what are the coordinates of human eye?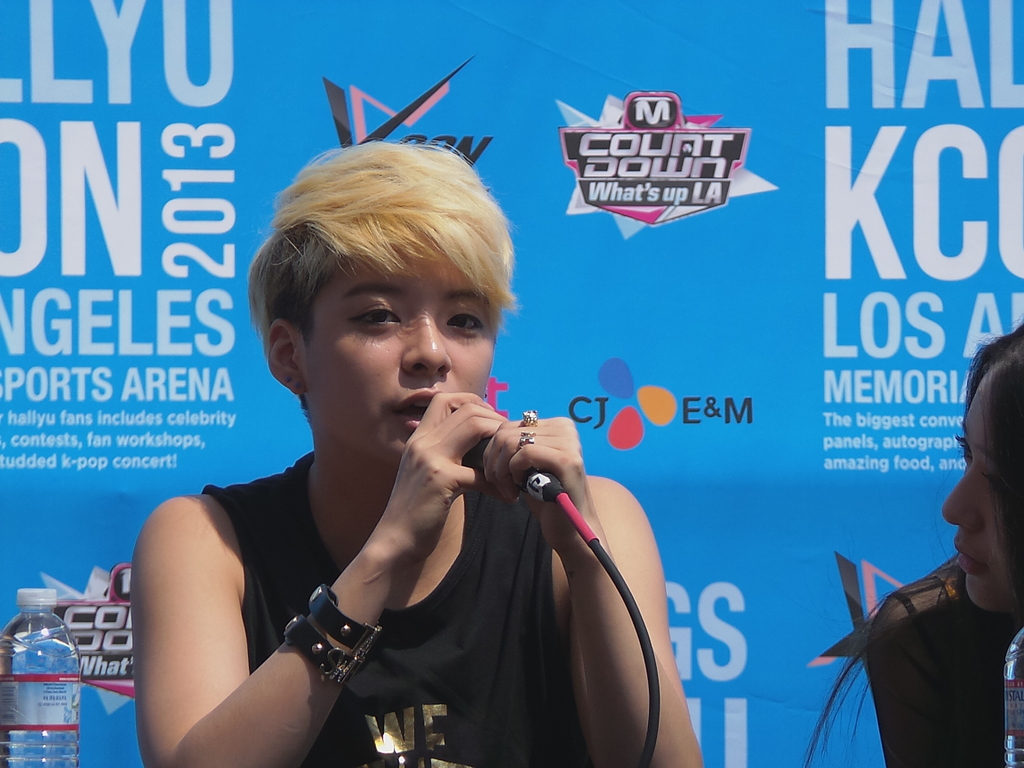
[442, 300, 488, 339].
